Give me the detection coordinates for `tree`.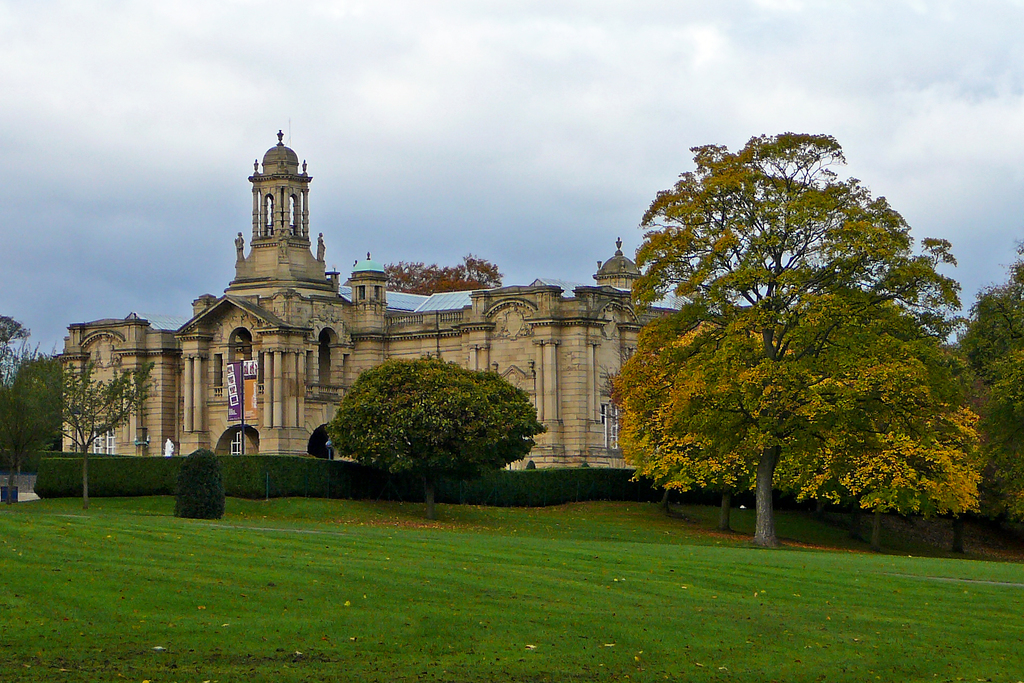
325, 354, 551, 521.
